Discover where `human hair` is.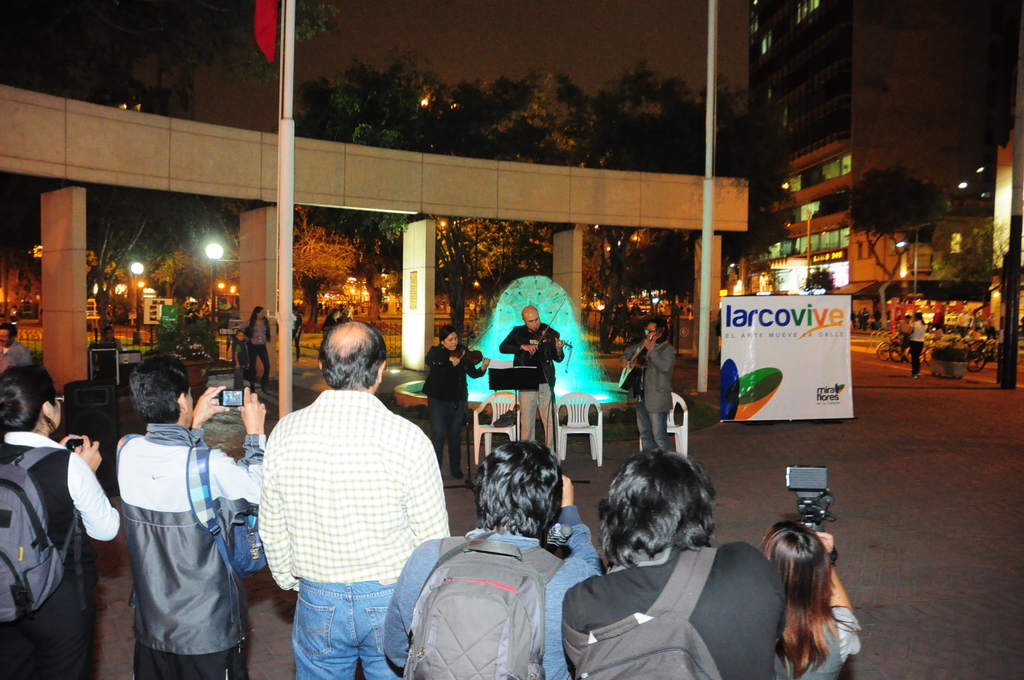
Discovered at [x1=646, y1=316, x2=669, y2=344].
